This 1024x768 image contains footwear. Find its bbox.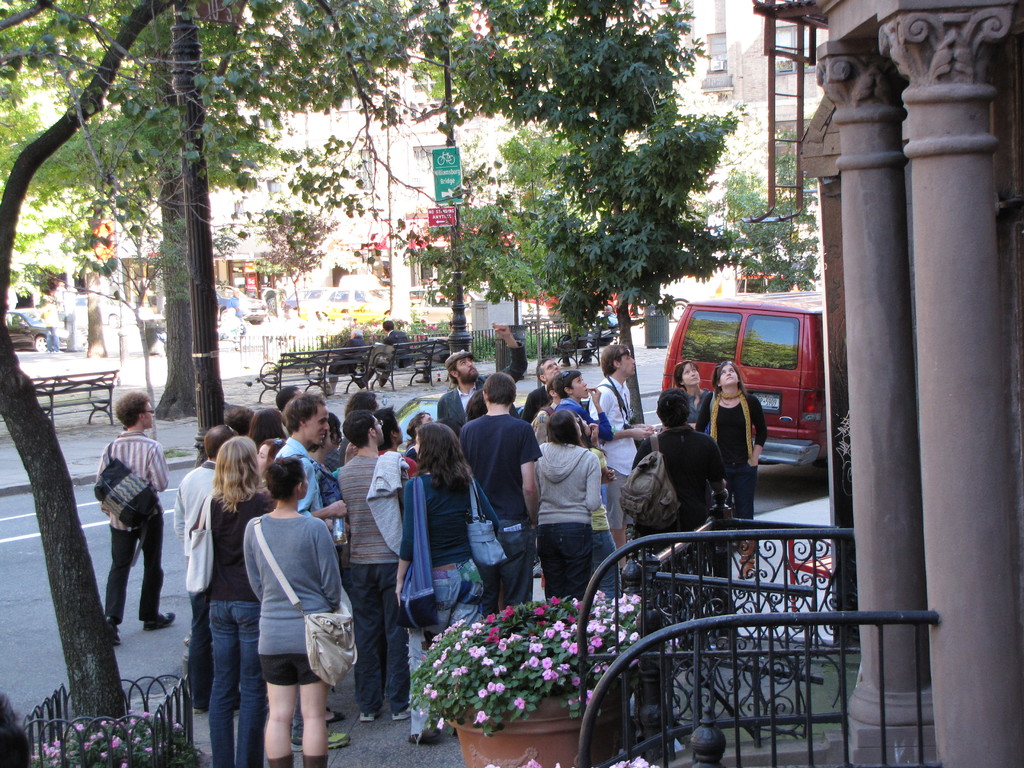
[534, 561, 543, 576].
